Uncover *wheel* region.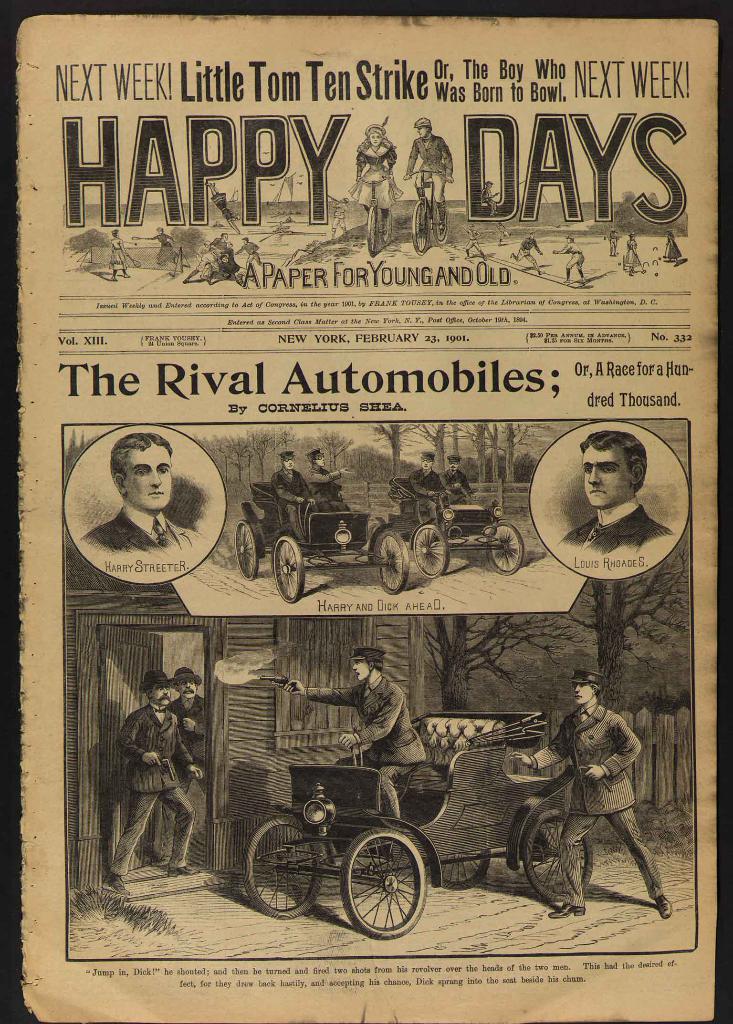
Uncovered: detection(527, 810, 597, 905).
